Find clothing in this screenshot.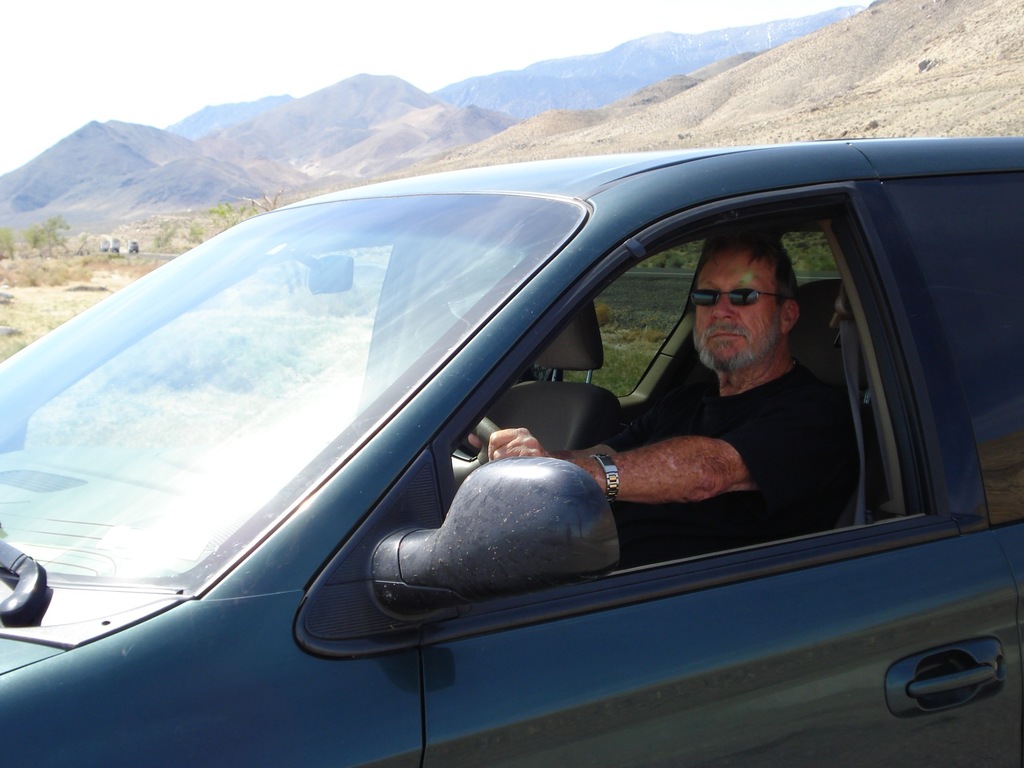
The bounding box for clothing is 620, 369, 863, 563.
